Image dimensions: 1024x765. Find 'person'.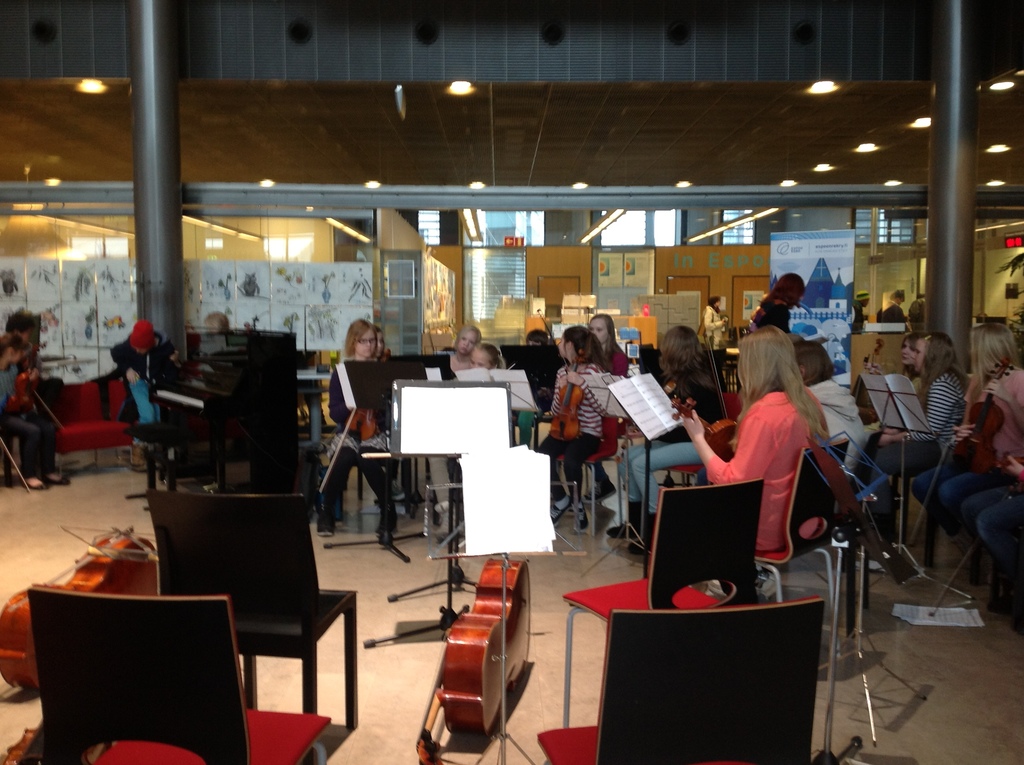
{"left": 856, "top": 327, "right": 970, "bottom": 552}.
